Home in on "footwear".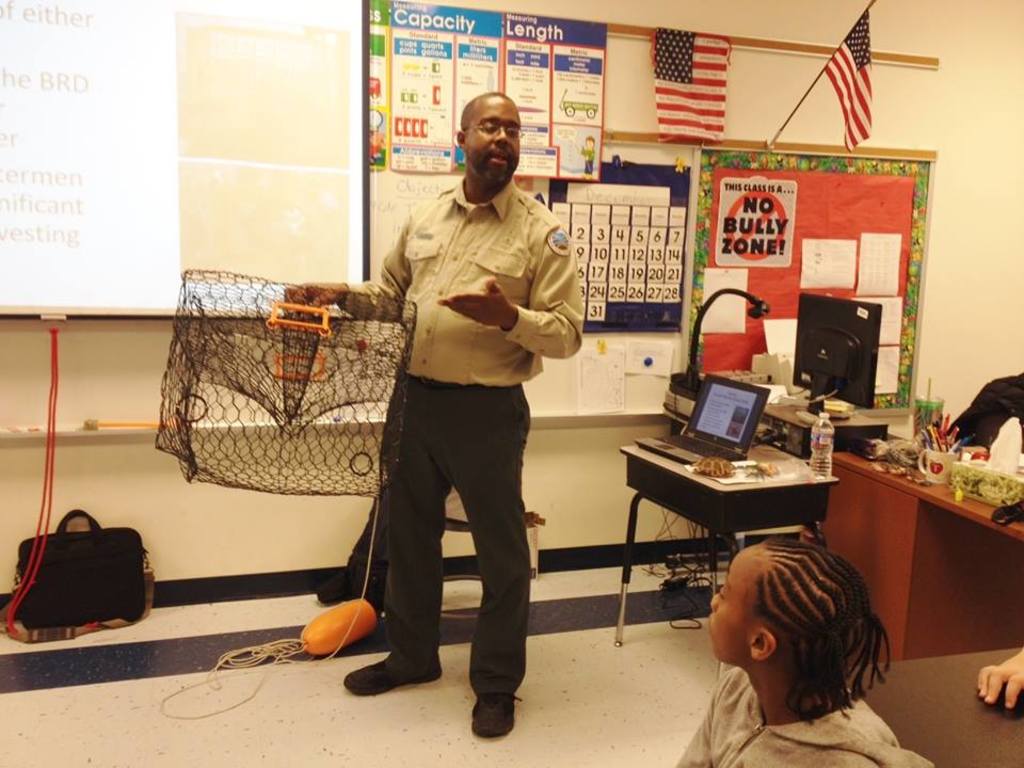
Homed in at <box>341,646,444,697</box>.
